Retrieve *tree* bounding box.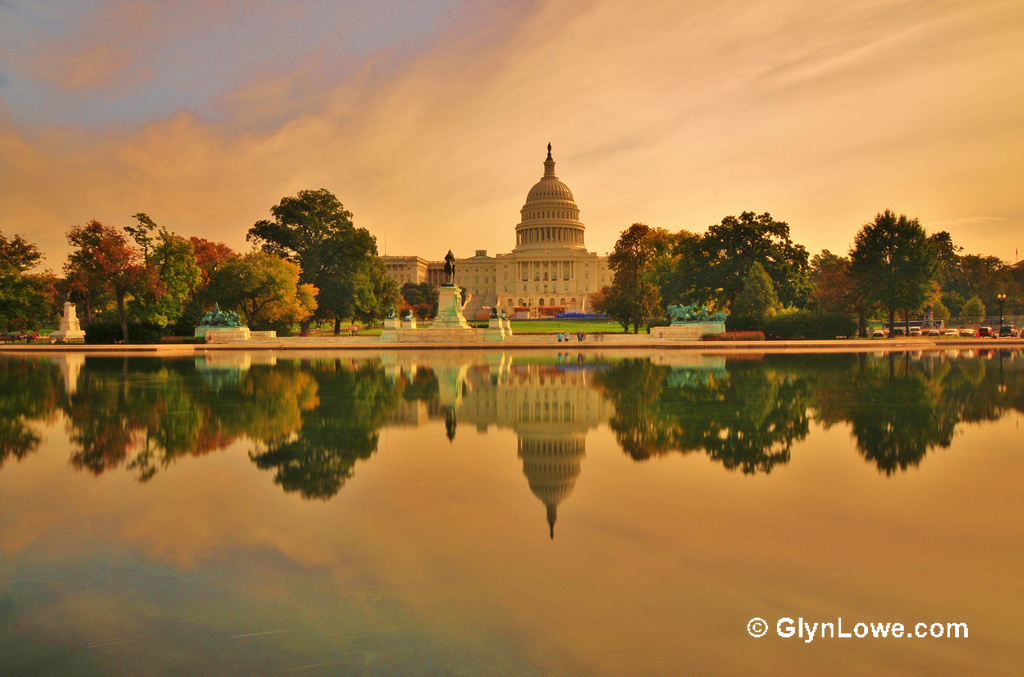
Bounding box: (left=953, top=295, right=983, bottom=332).
